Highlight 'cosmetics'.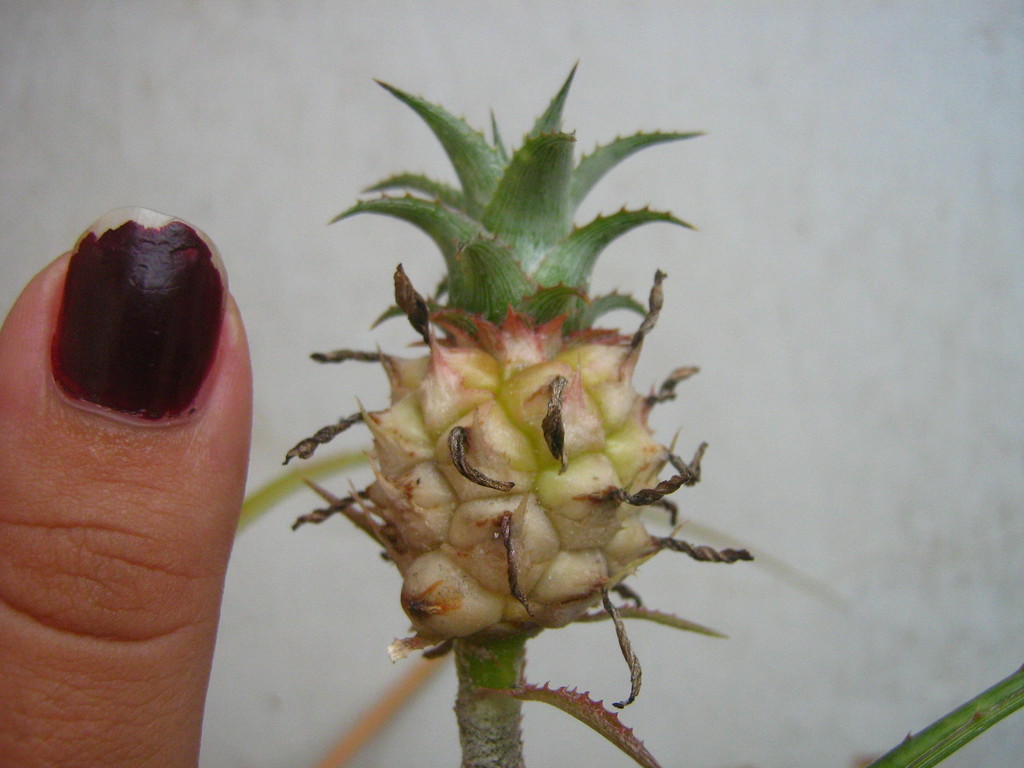
Highlighted region: box(45, 232, 221, 445).
